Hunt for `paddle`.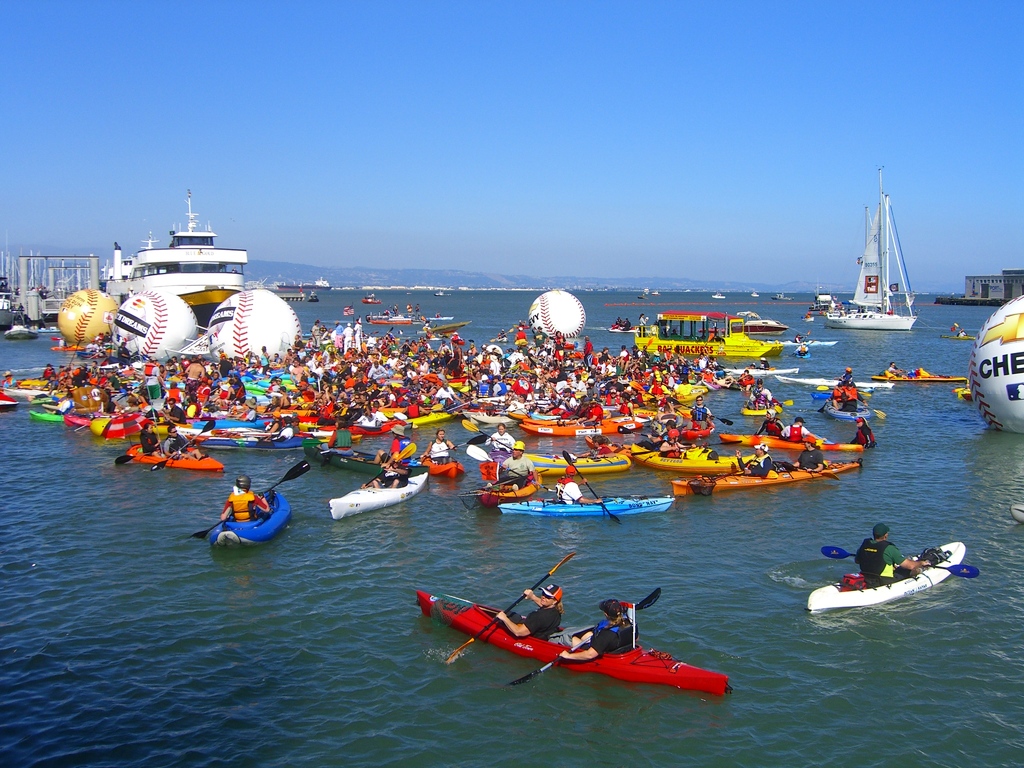
Hunted down at [x1=414, y1=436, x2=487, y2=460].
